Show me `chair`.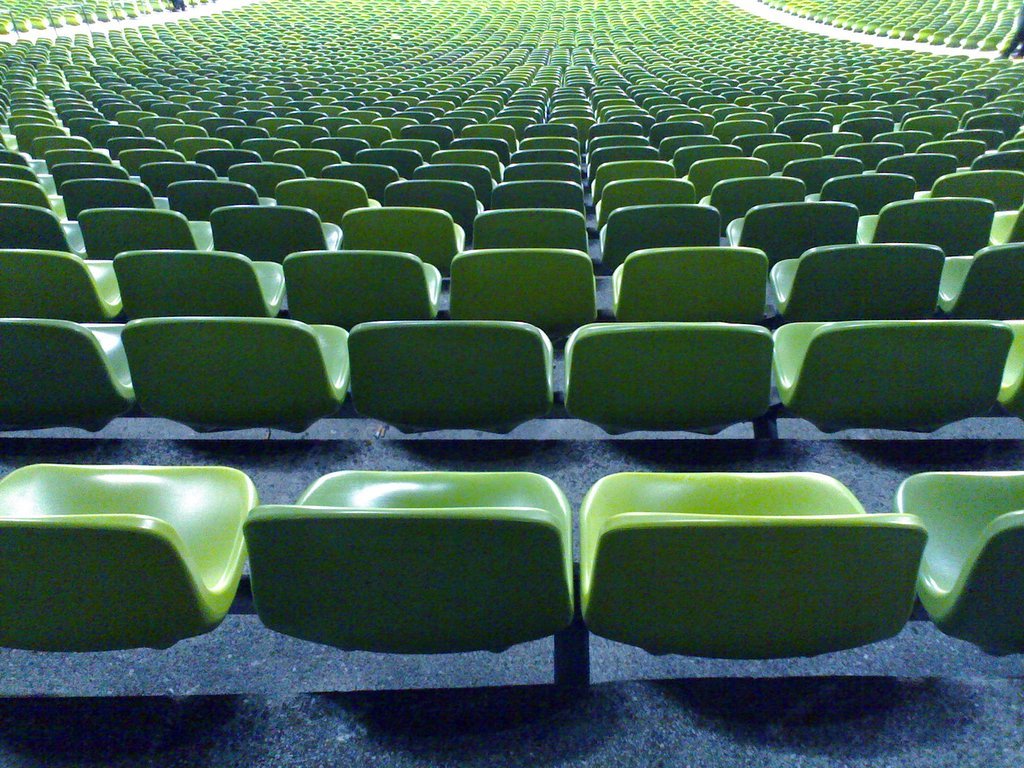
`chair` is here: <box>921,137,989,167</box>.
